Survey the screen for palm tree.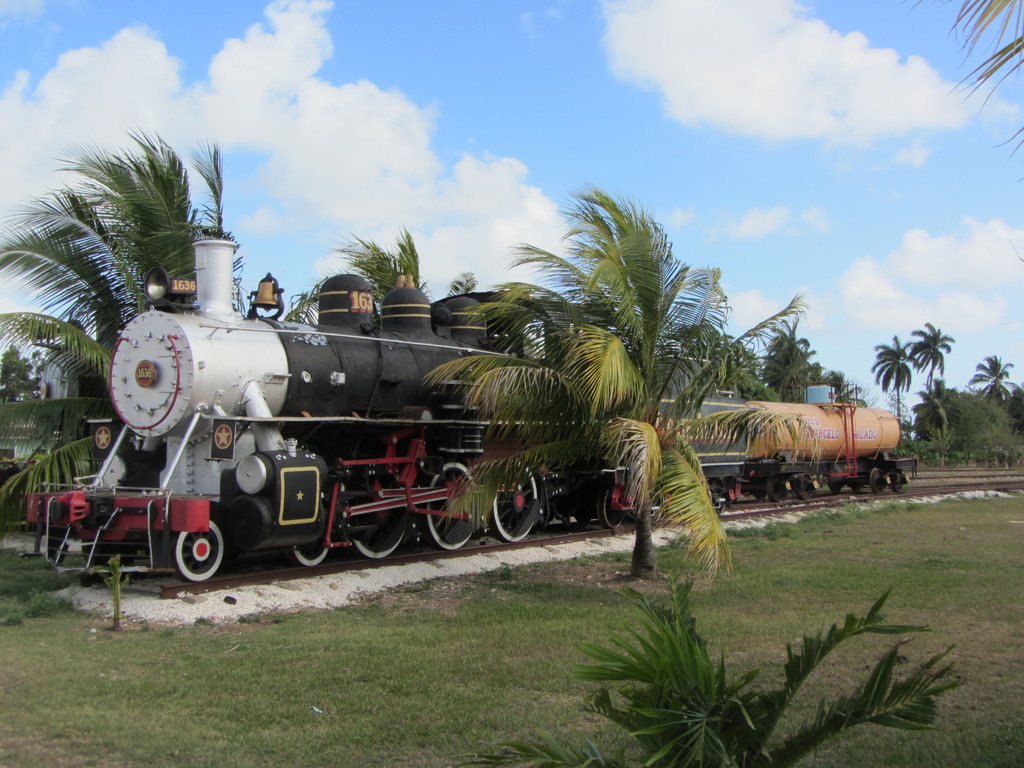
Survey found: <region>0, 130, 262, 492</region>.
